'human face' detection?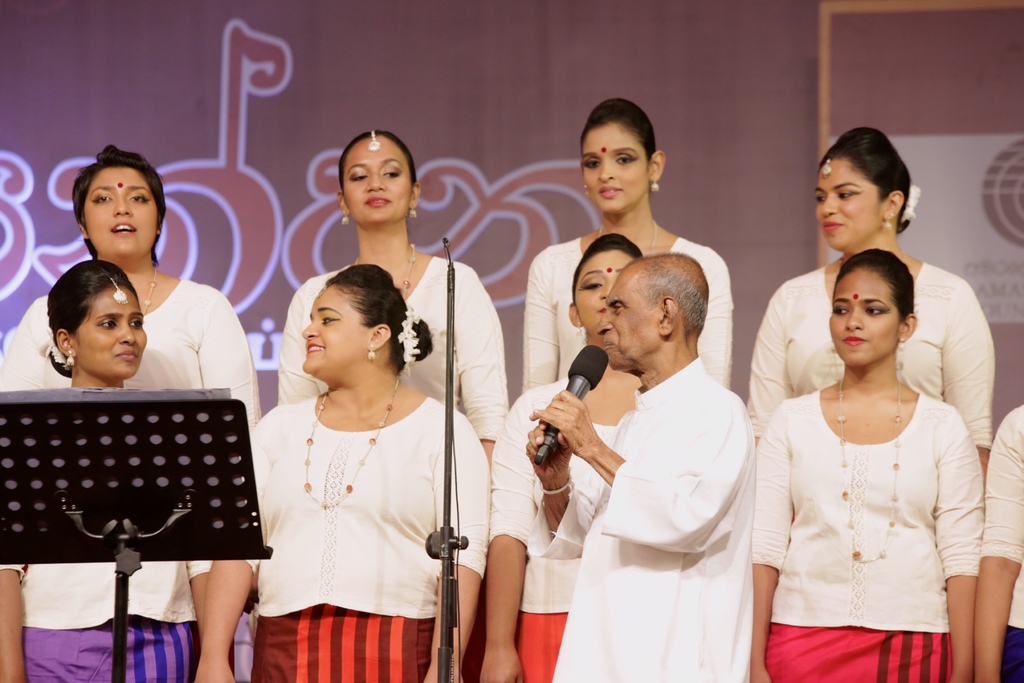
85/159/157/255
